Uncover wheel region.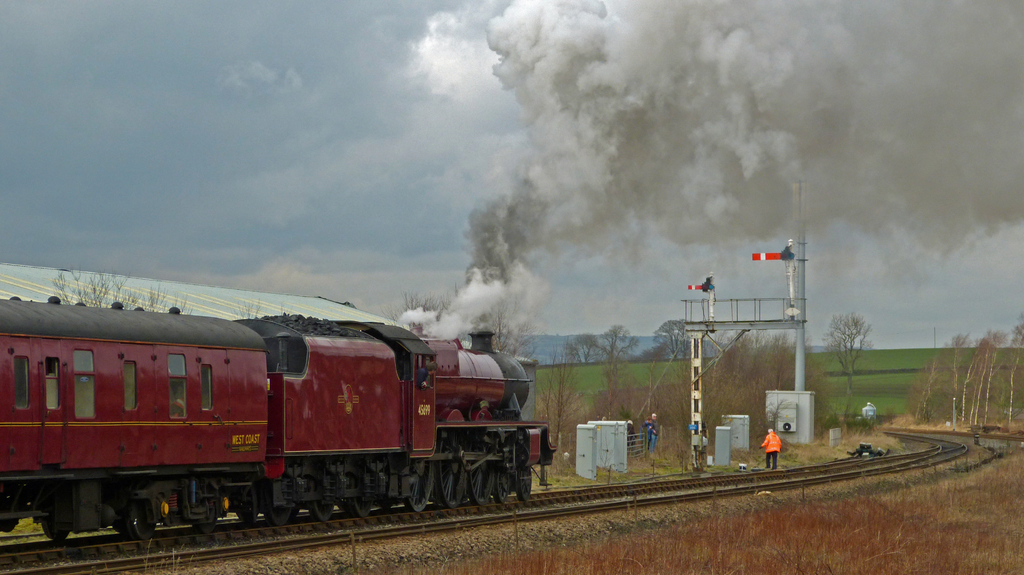
Uncovered: region(311, 502, 337, 517).
